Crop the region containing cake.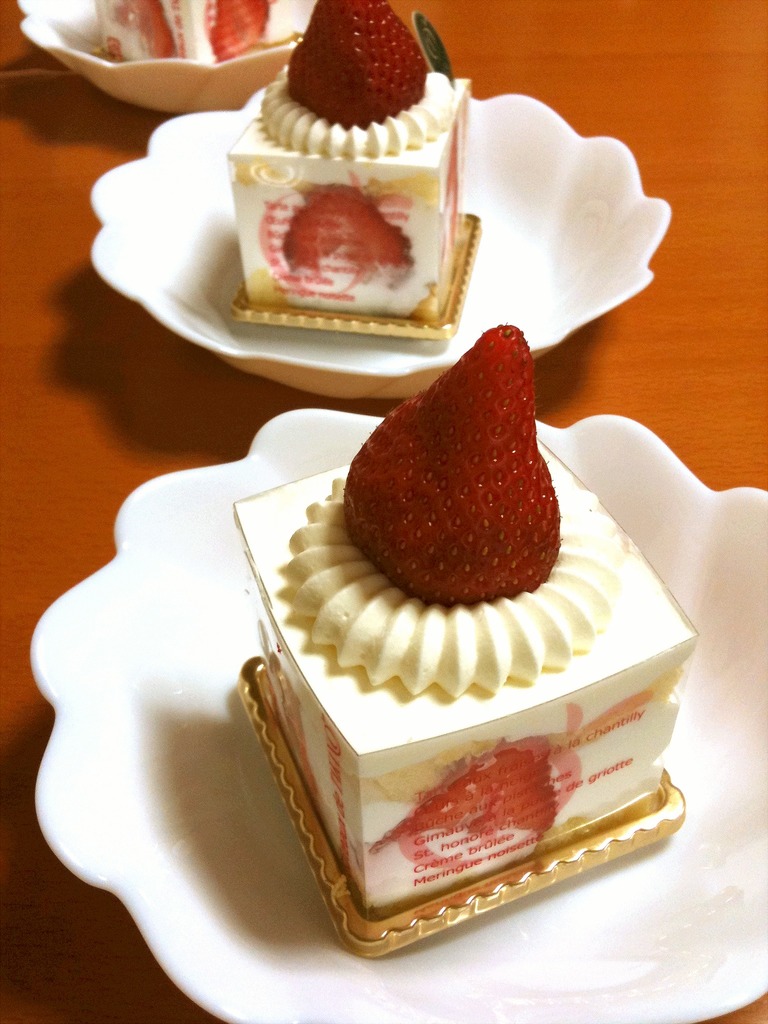
Crop region: {"x1": 226, "y1": 0, "x2": 471, "y2": 319}.
